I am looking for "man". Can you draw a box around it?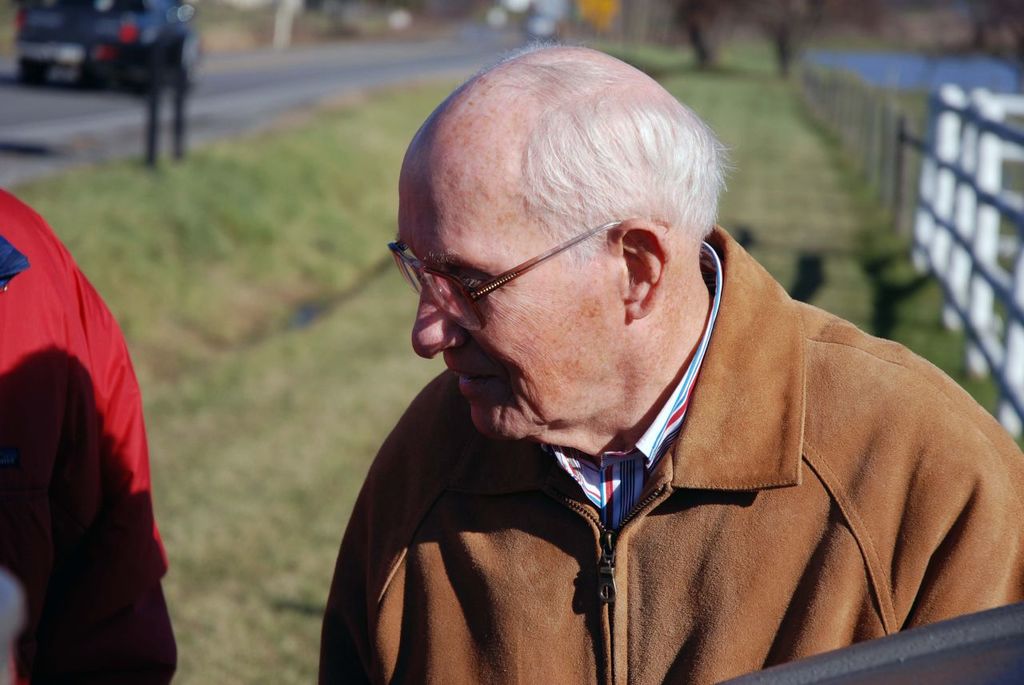
Sure, the bounding box is bbox=[318, 0, 1020, 684].
